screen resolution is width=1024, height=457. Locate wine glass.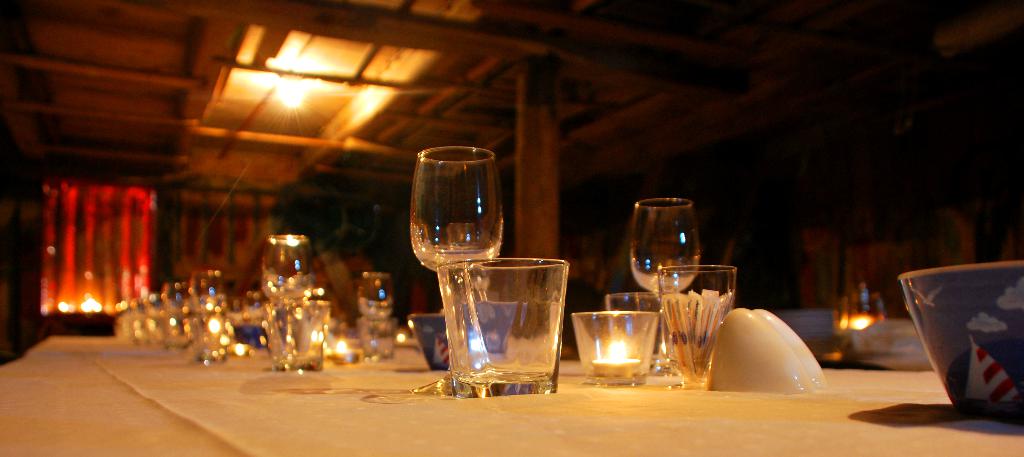
[left=410, top=146, right=504, bottom=385].
